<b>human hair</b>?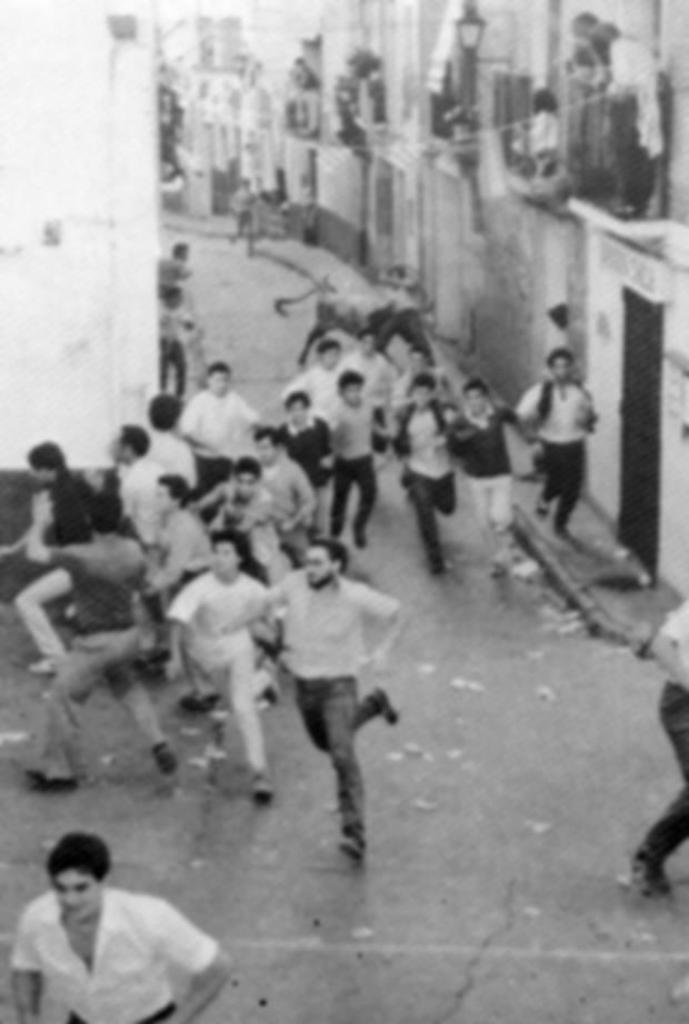
{"left": 319, "top": 338, "right": 339, "bottom": 355}
